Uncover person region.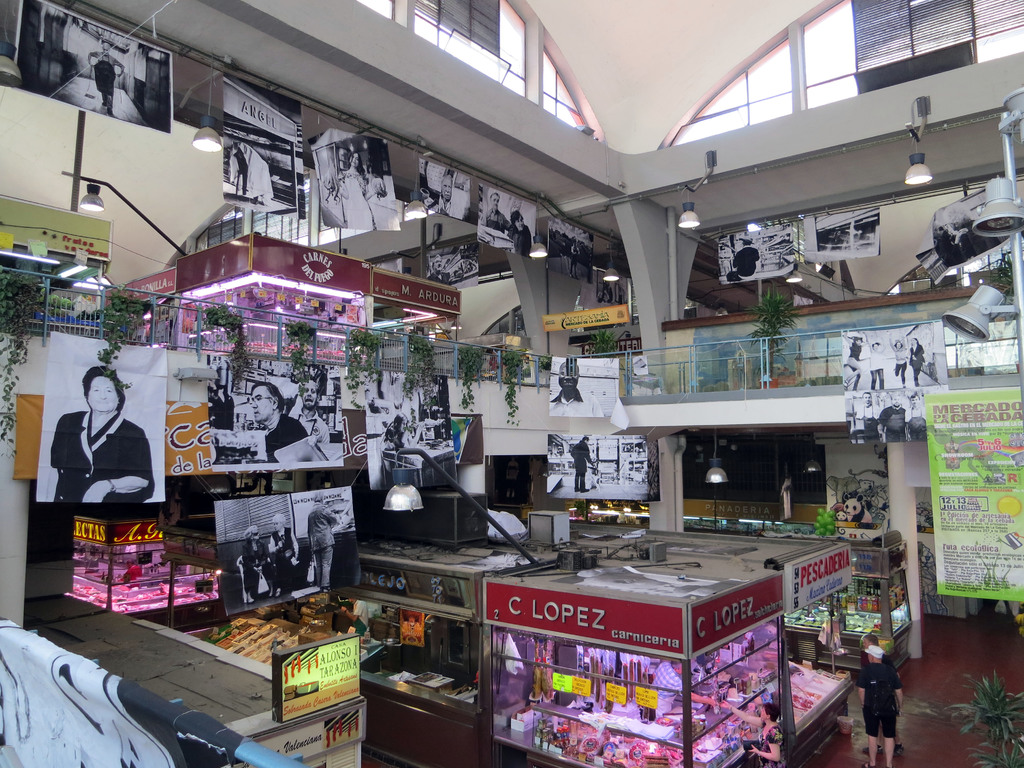
Uncovered: bbox=(285, 374, 332, 444).
